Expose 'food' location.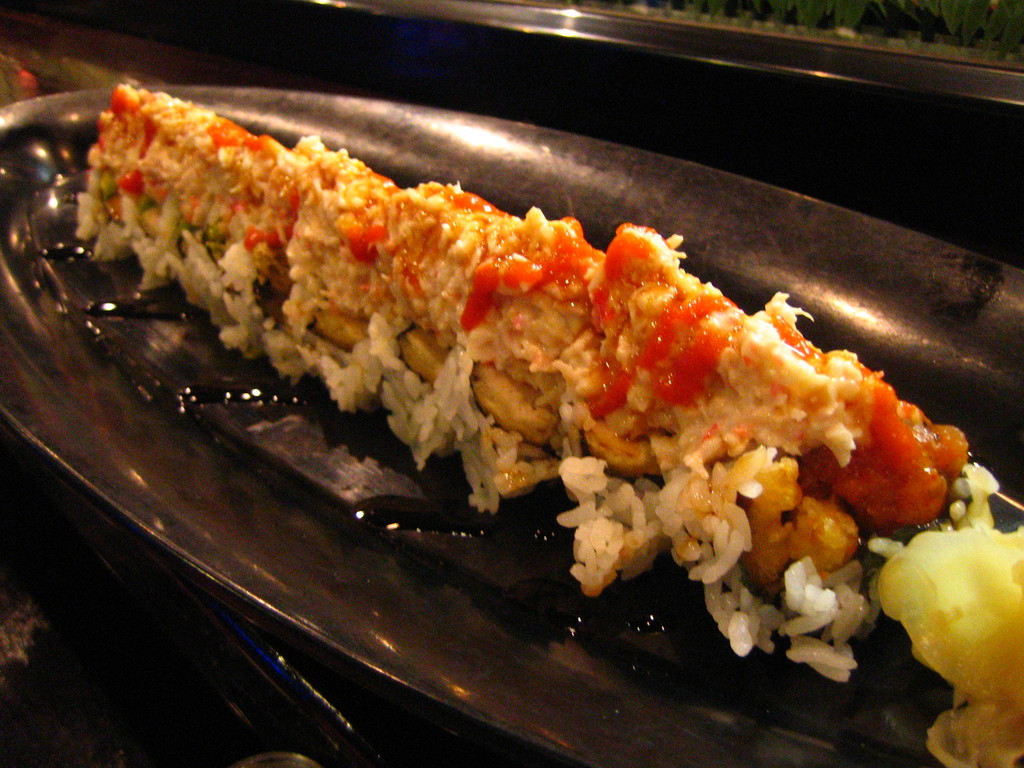
Exposed at bbox(115, 118, 958, 668).
